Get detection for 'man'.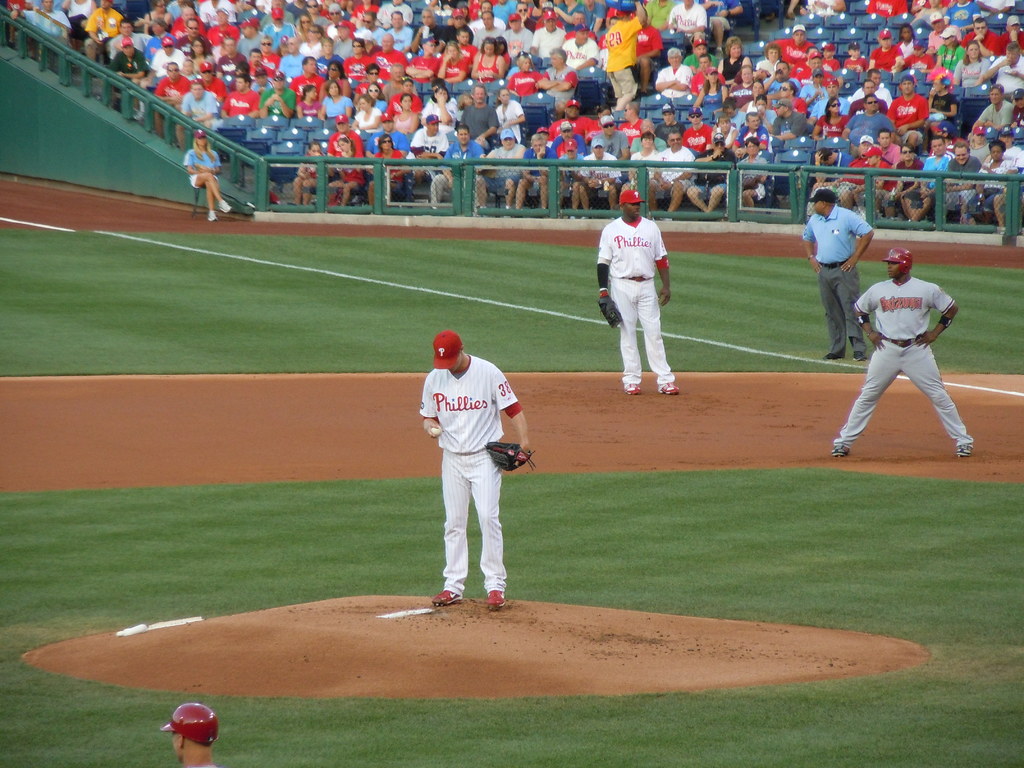
Detection: BBox(964, 16, 997, 56).
